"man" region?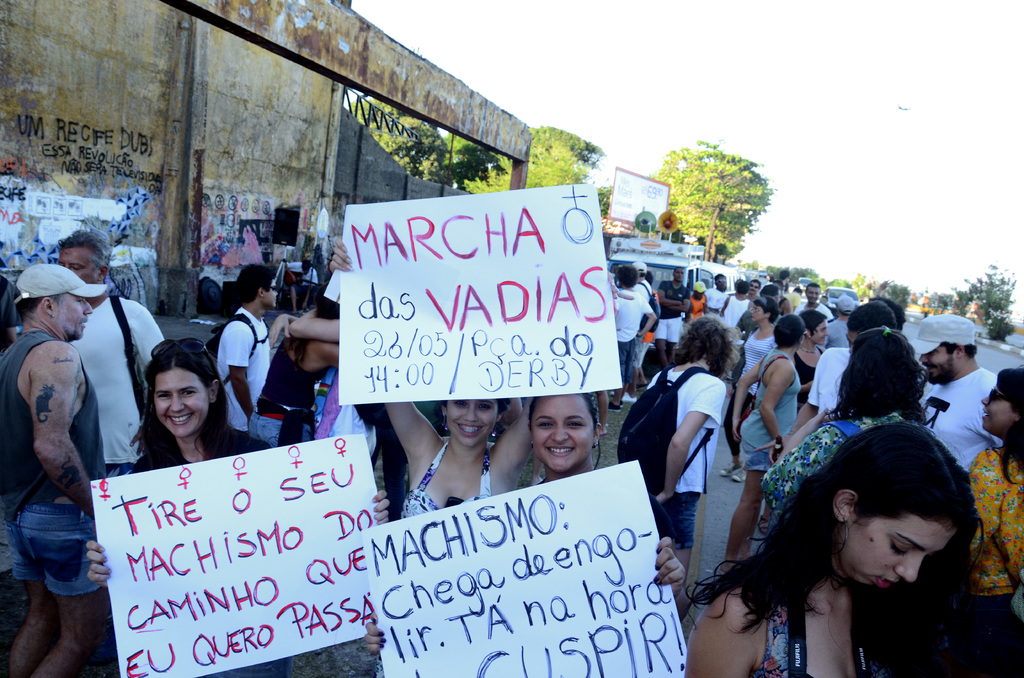
(x1=828, y1=297, x2=854, y2=344)
